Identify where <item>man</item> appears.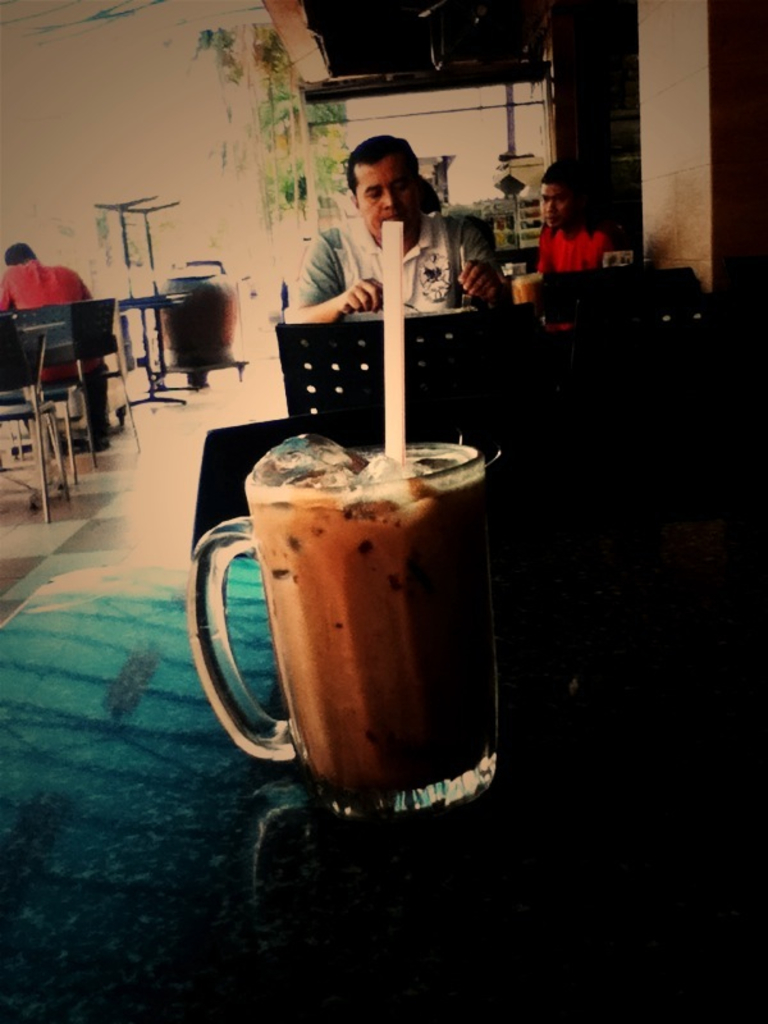
Appears at l=517, t=159, r=612, b=302.
